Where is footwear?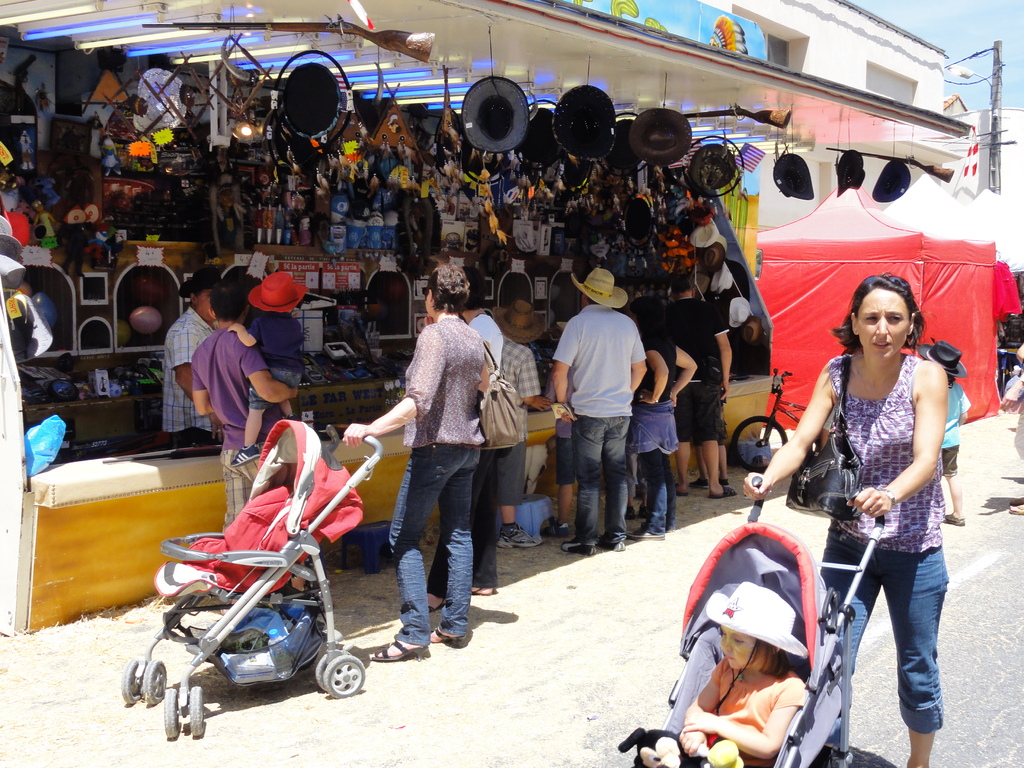
[557, 539, 599, 556].
